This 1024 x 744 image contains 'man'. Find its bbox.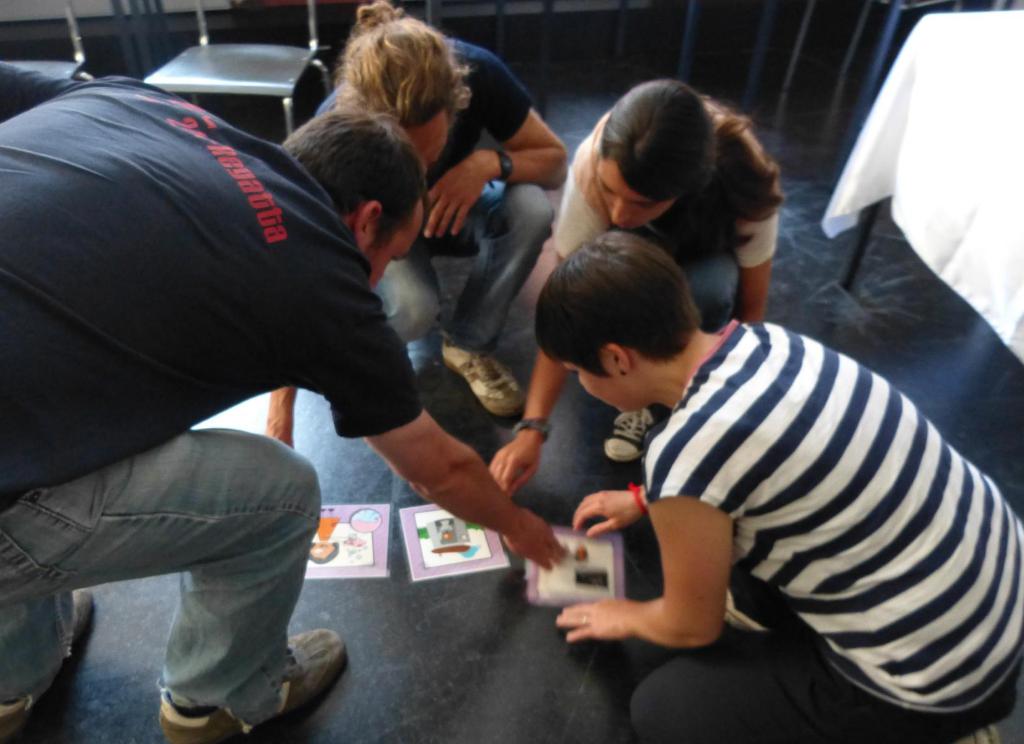
detection(0, 26, 498, 715).
